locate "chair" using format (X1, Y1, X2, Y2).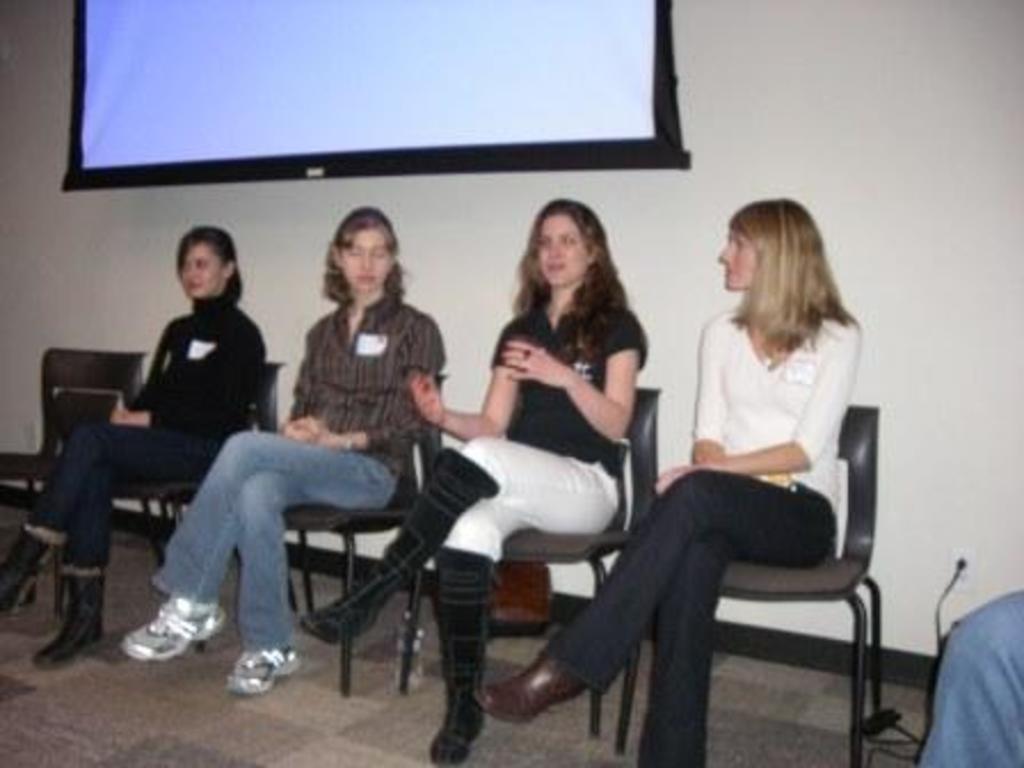
(400, 384, 663, 731).
